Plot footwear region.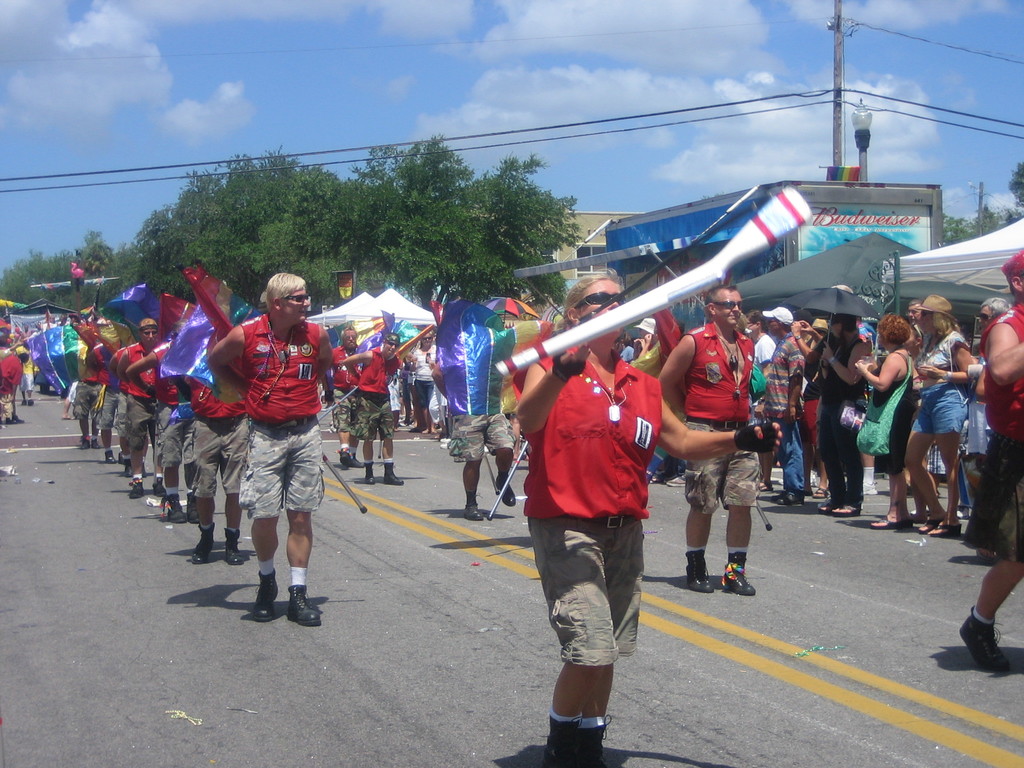
Plotted at crop(387, 467, 404, 487).
